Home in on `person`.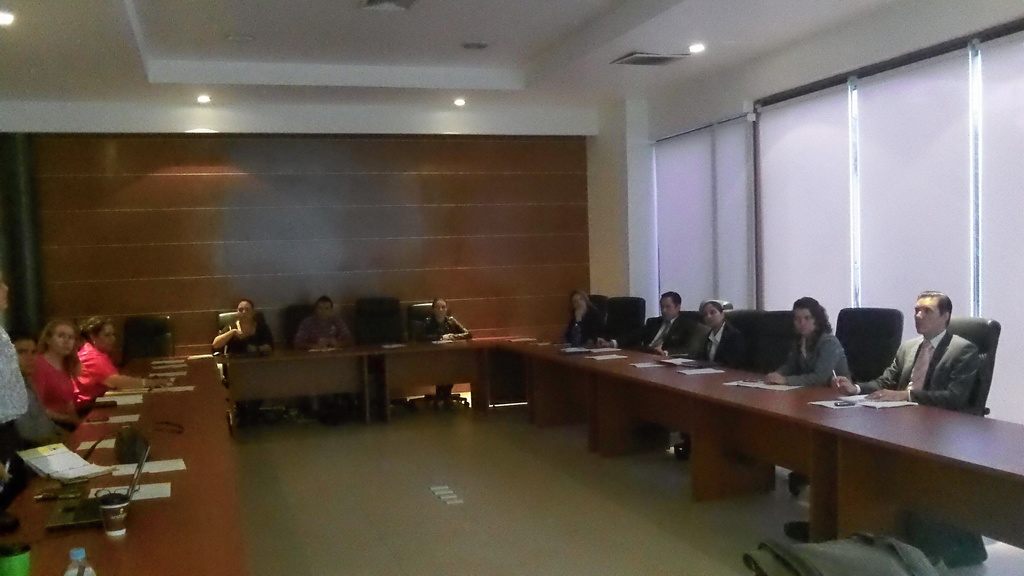
Homed in at bbox=[561, 289, 612, 344].
